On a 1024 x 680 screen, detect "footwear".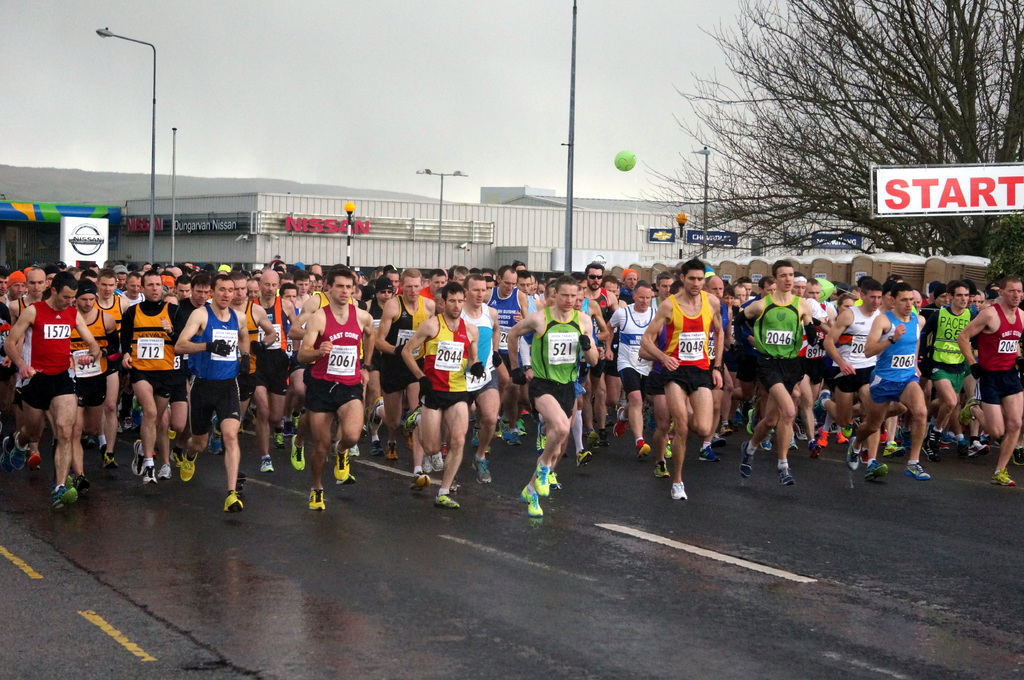
{"left": 588, "top": 432, "right": 600, "bottom": 448}.
